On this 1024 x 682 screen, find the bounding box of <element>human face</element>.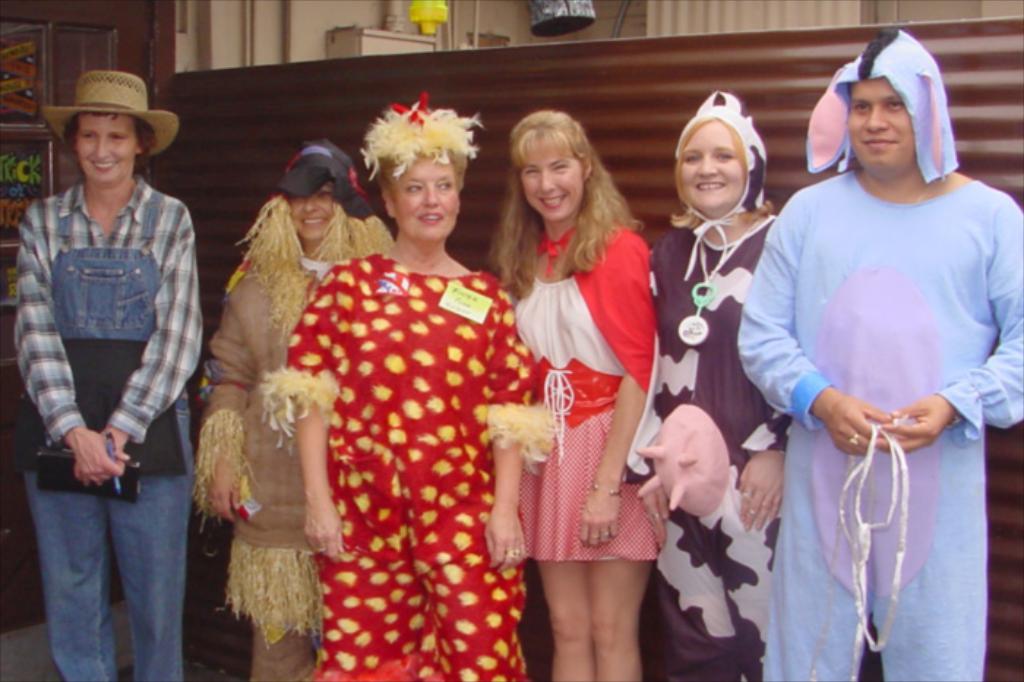
Bounding box: 679:124:745:212.
